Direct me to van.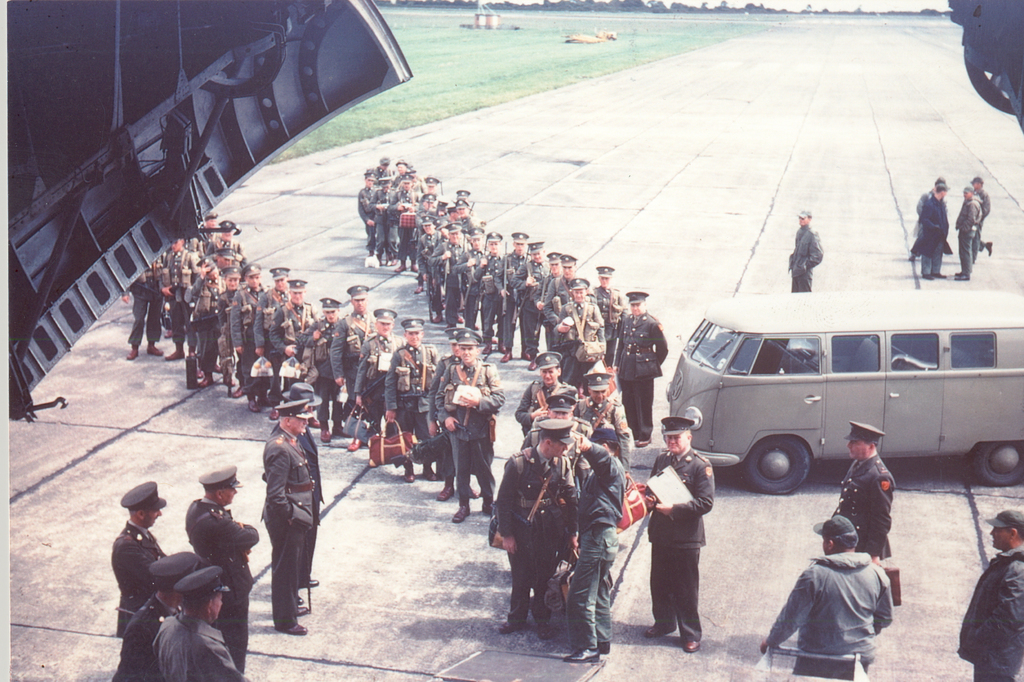
Direction: crop(662, 287, 1023, 496).
